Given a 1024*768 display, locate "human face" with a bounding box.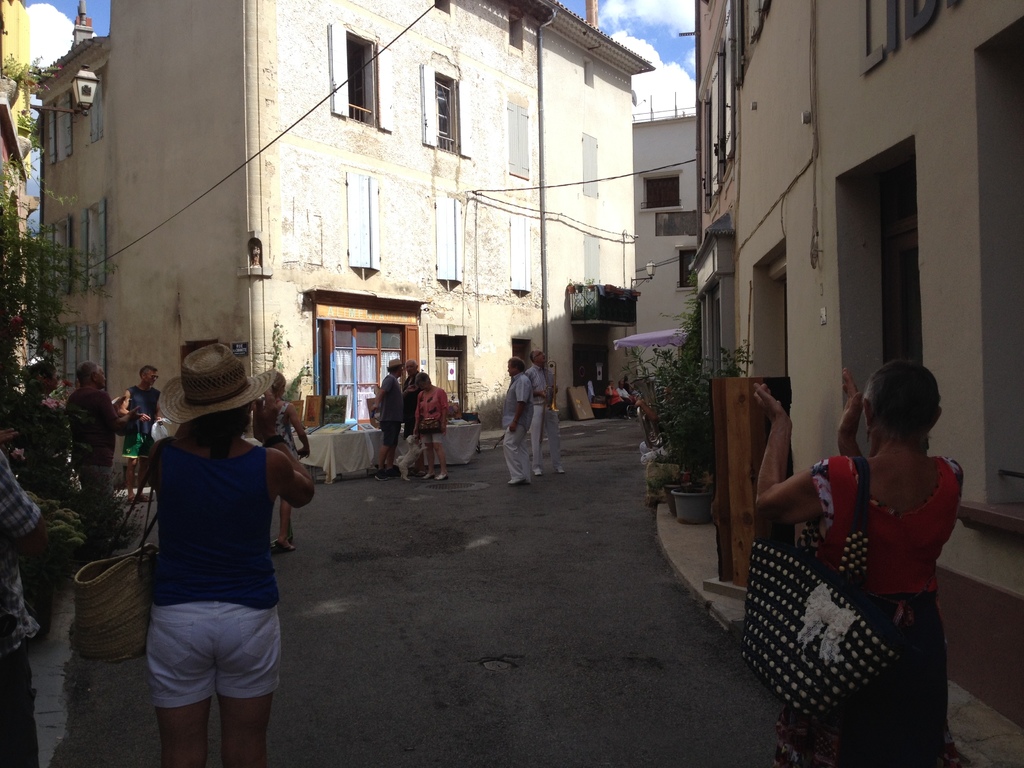
Located: select_region(533, 348, 547, 362).
